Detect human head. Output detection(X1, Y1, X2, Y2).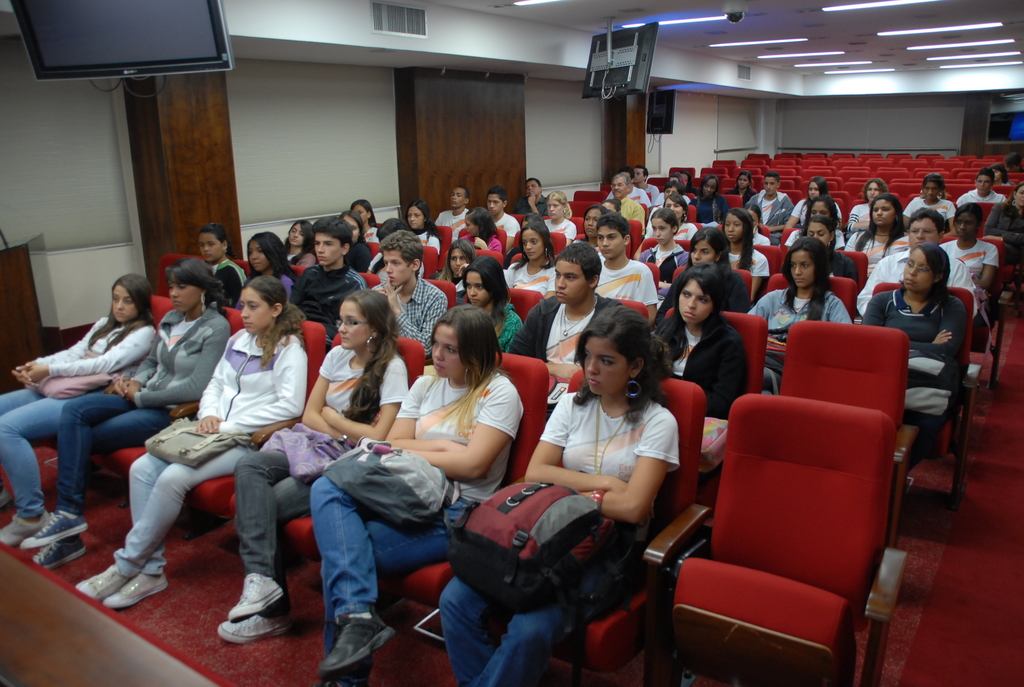
detection(952, 203, 981, 242).
